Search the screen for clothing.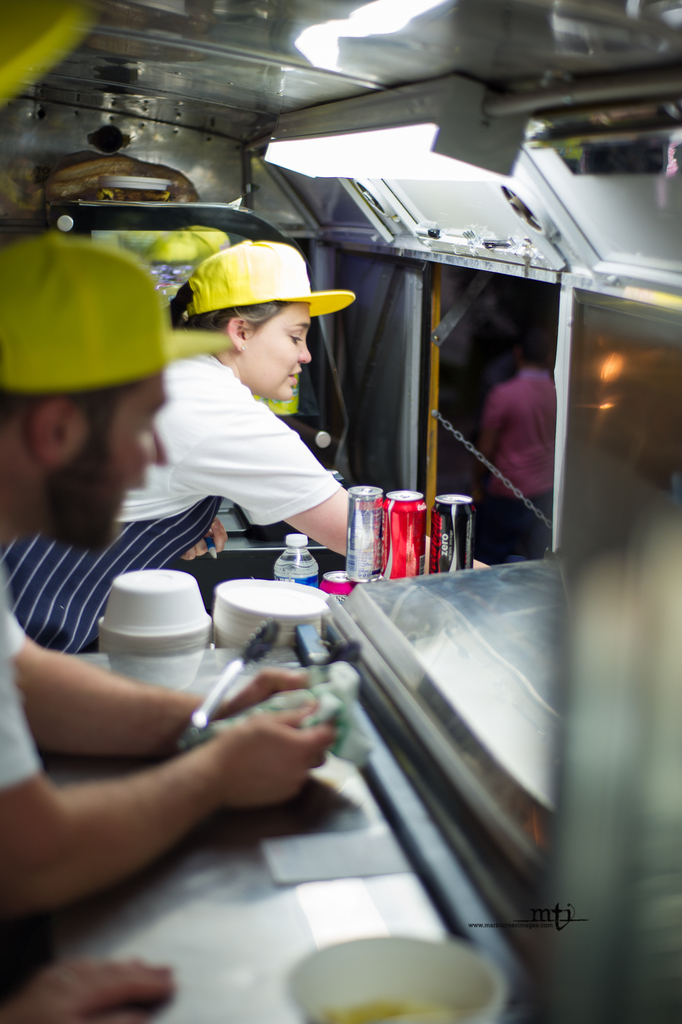
Found at box=[0, 346, 359, 675].
